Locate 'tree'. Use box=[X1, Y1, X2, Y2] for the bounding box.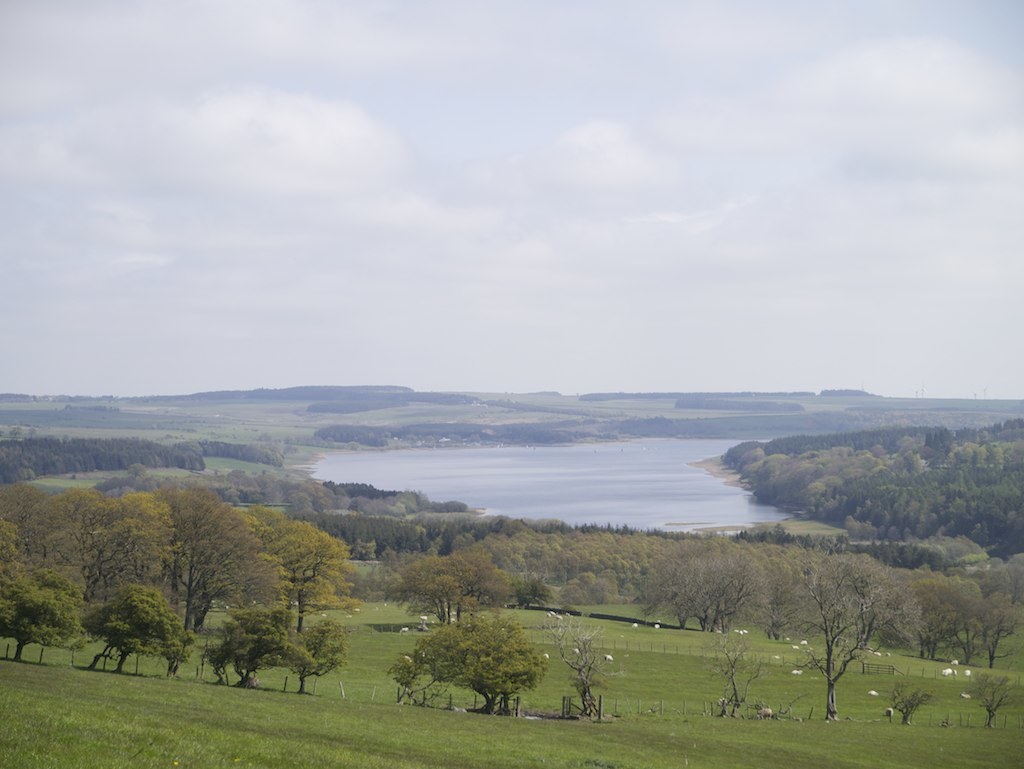
box=[390, 616, 551, 714].
